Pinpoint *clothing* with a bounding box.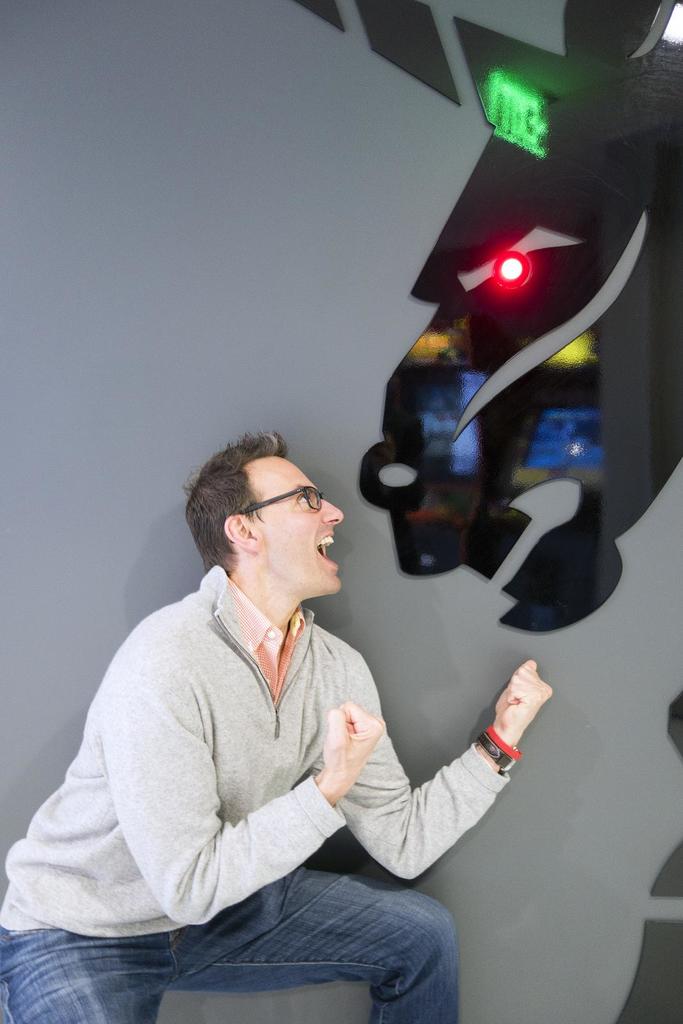
{"left": 47, "top": 534, "right": 416, "bottom": 994}.
